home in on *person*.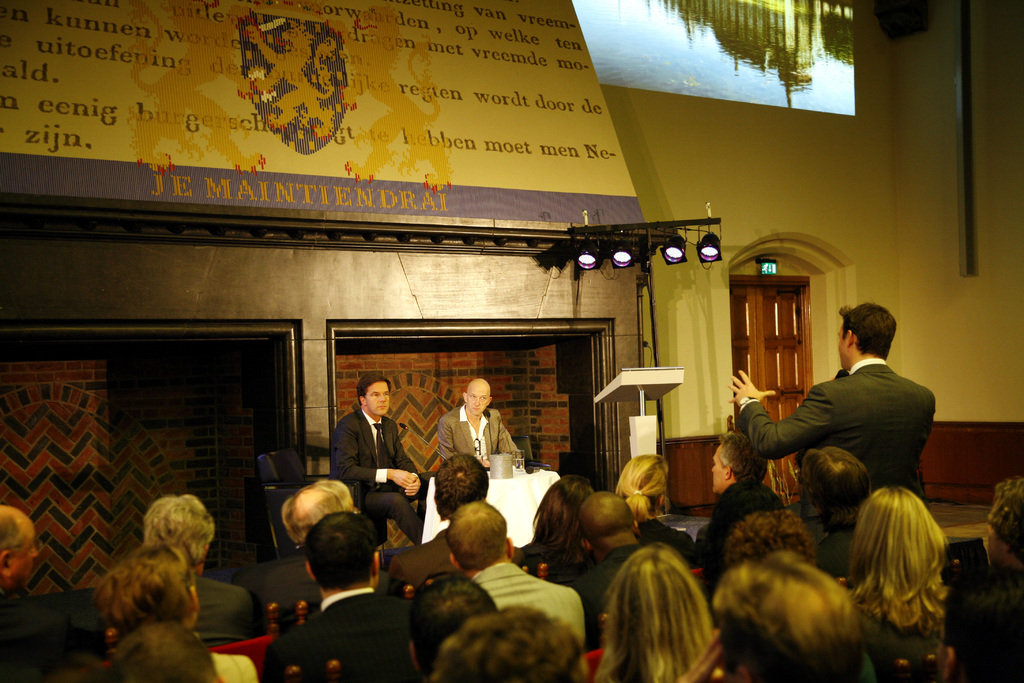
Homed in at pyautogui.locateOnScreen(326, 377, 423, 539).
